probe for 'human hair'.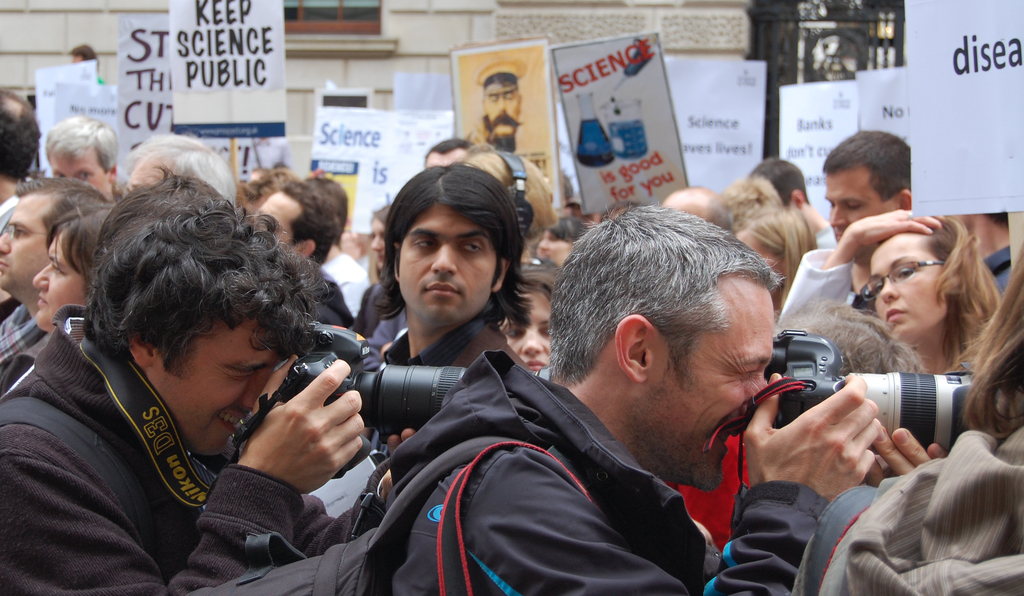
Probe result: bbox(44, 117, 118, 180).
